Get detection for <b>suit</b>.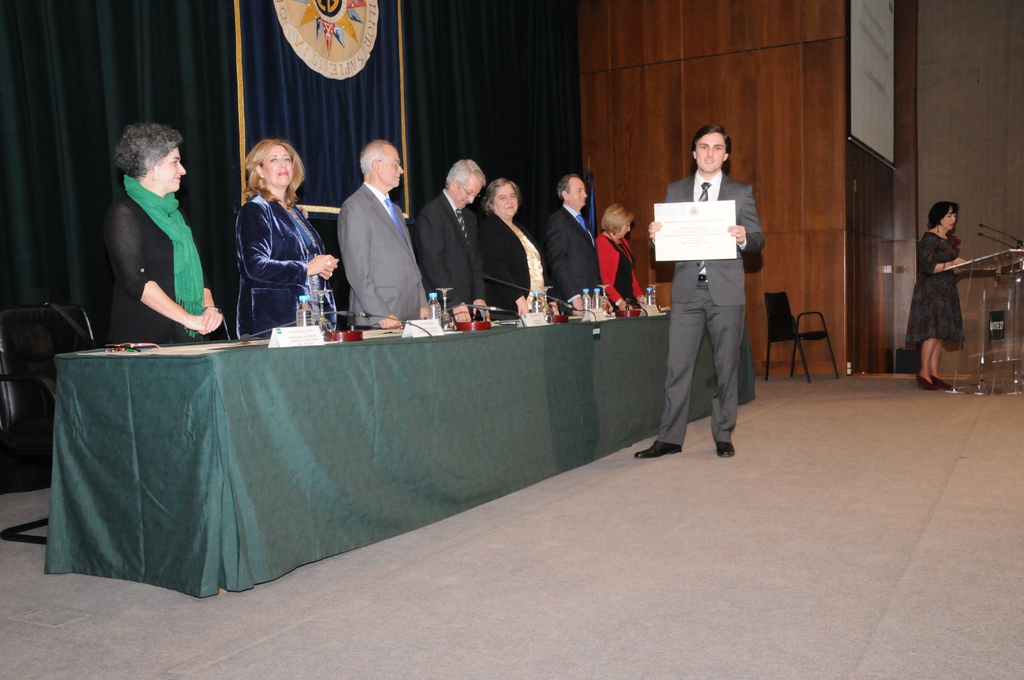
Detection: (651,141,774,465).
